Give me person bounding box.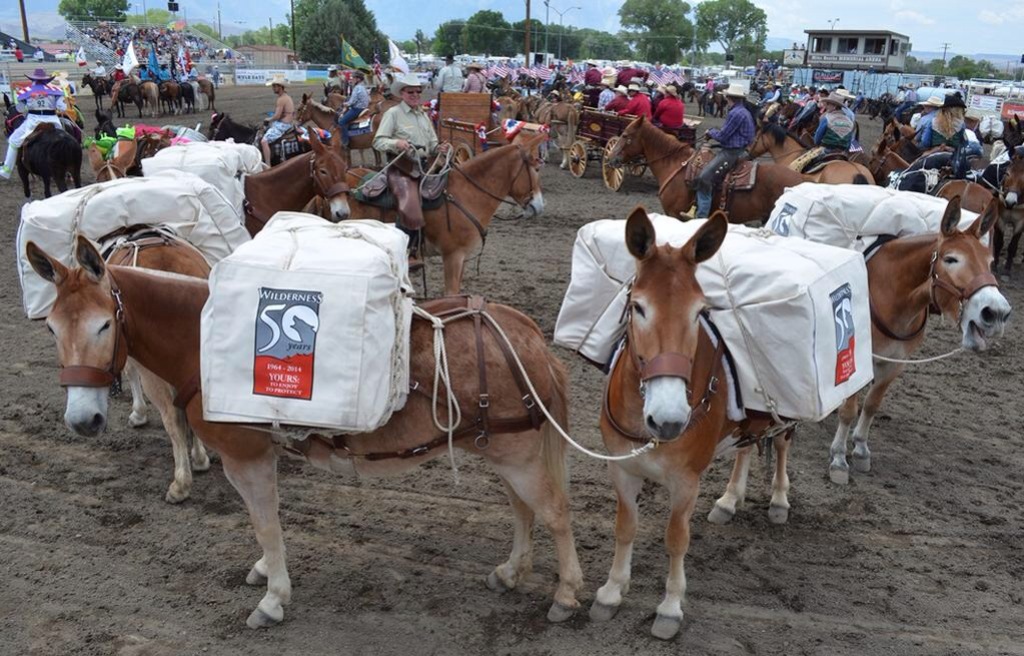
(258,76,296,165).
